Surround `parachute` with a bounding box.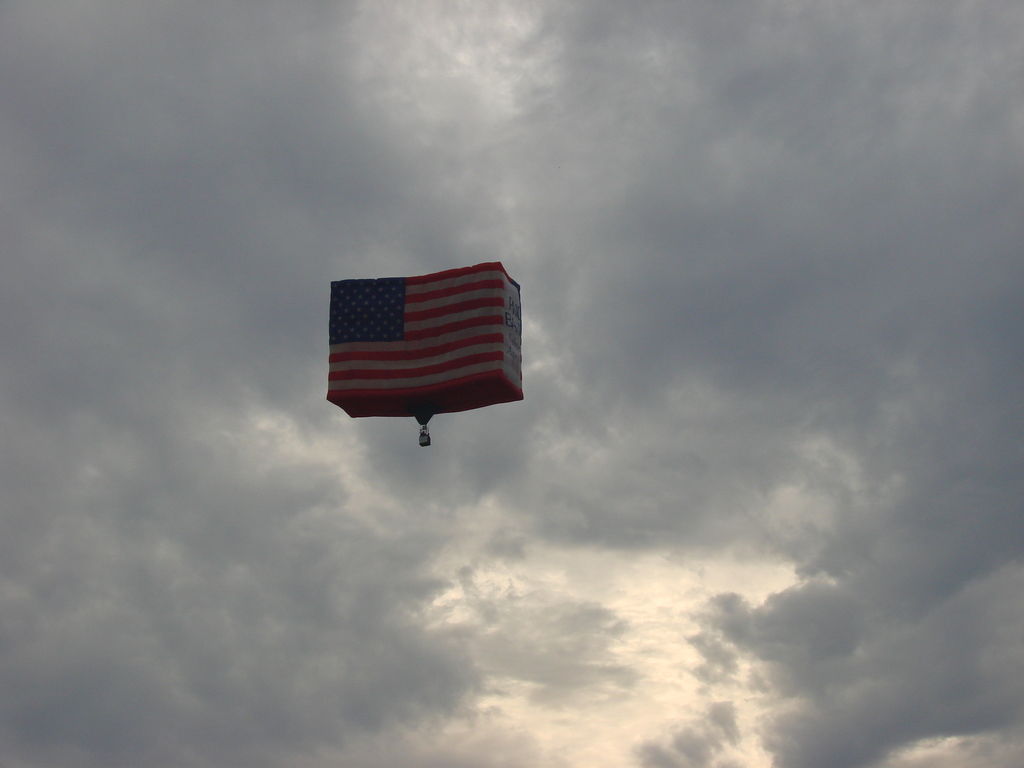
region(306, 259, 529, 441).
